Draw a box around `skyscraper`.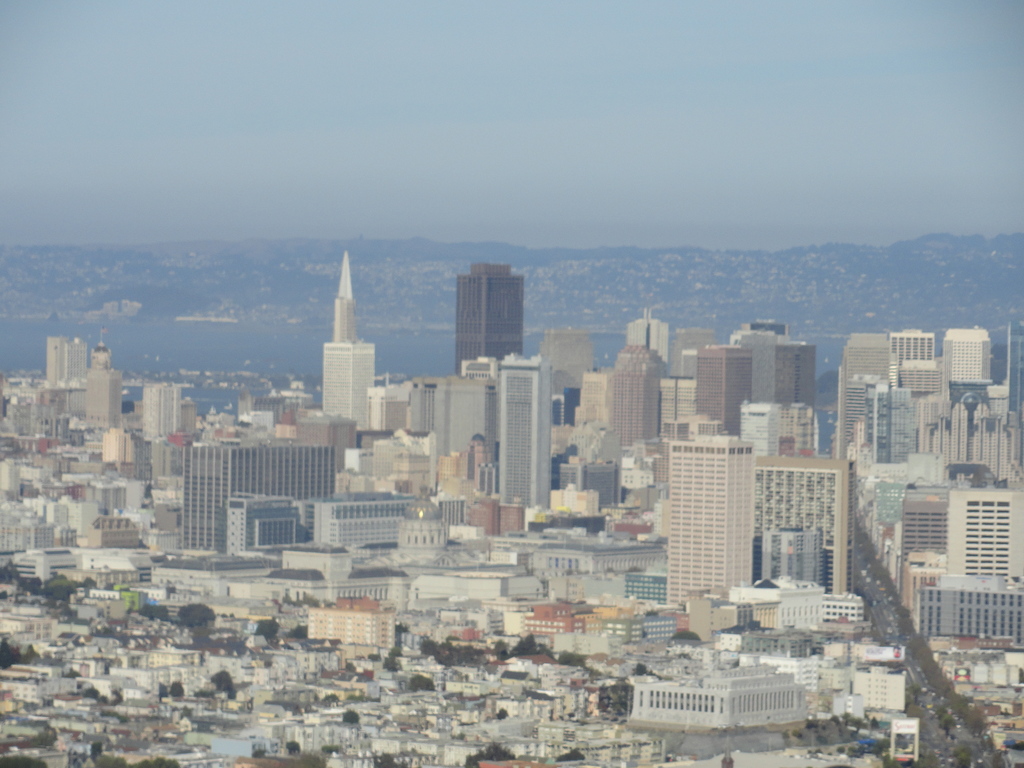
select_region(669, 328, 715, 378).
